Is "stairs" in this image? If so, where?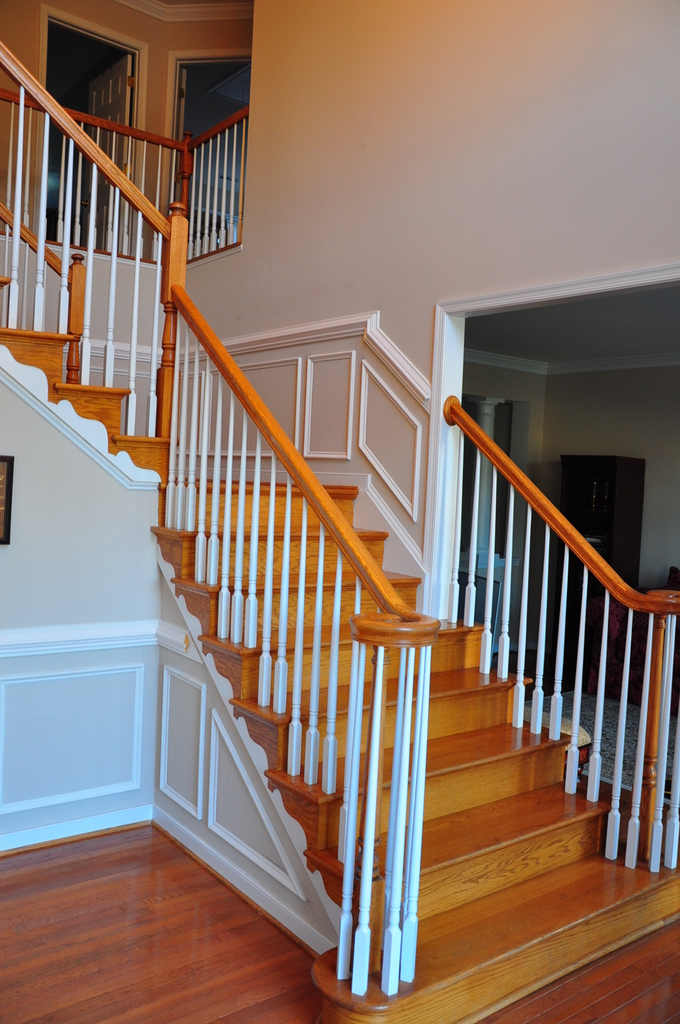
Yes, at box(0, 332, 679, 1023).
